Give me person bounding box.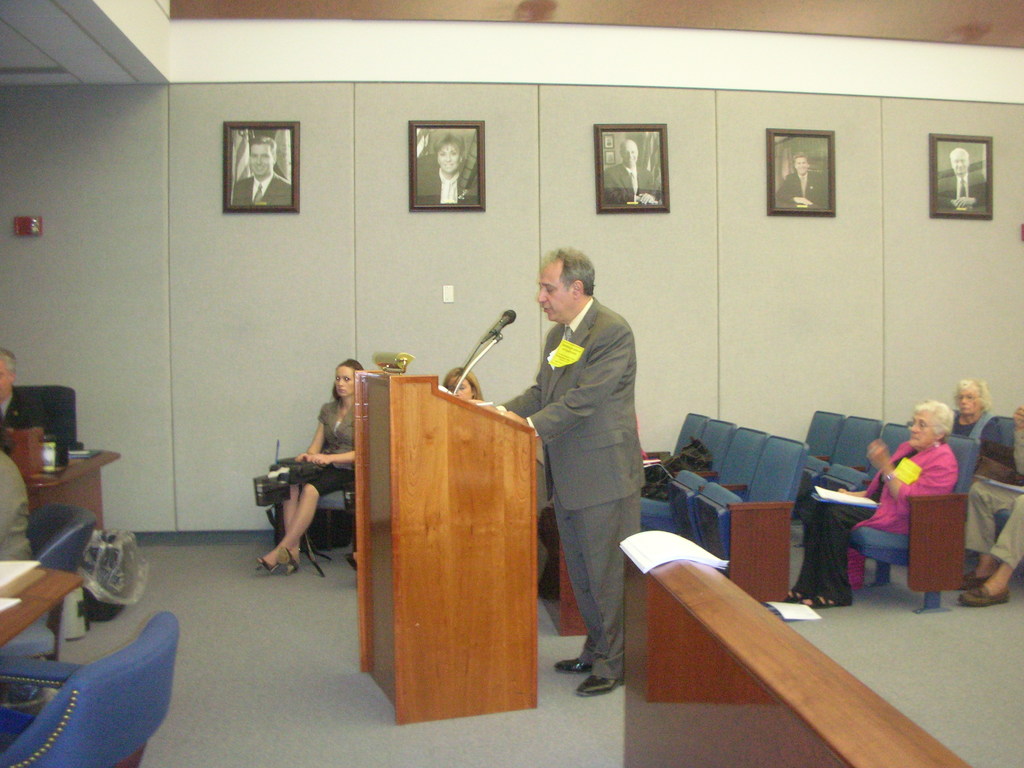
(x1=950, y1=376, x2=989, y2=439).
